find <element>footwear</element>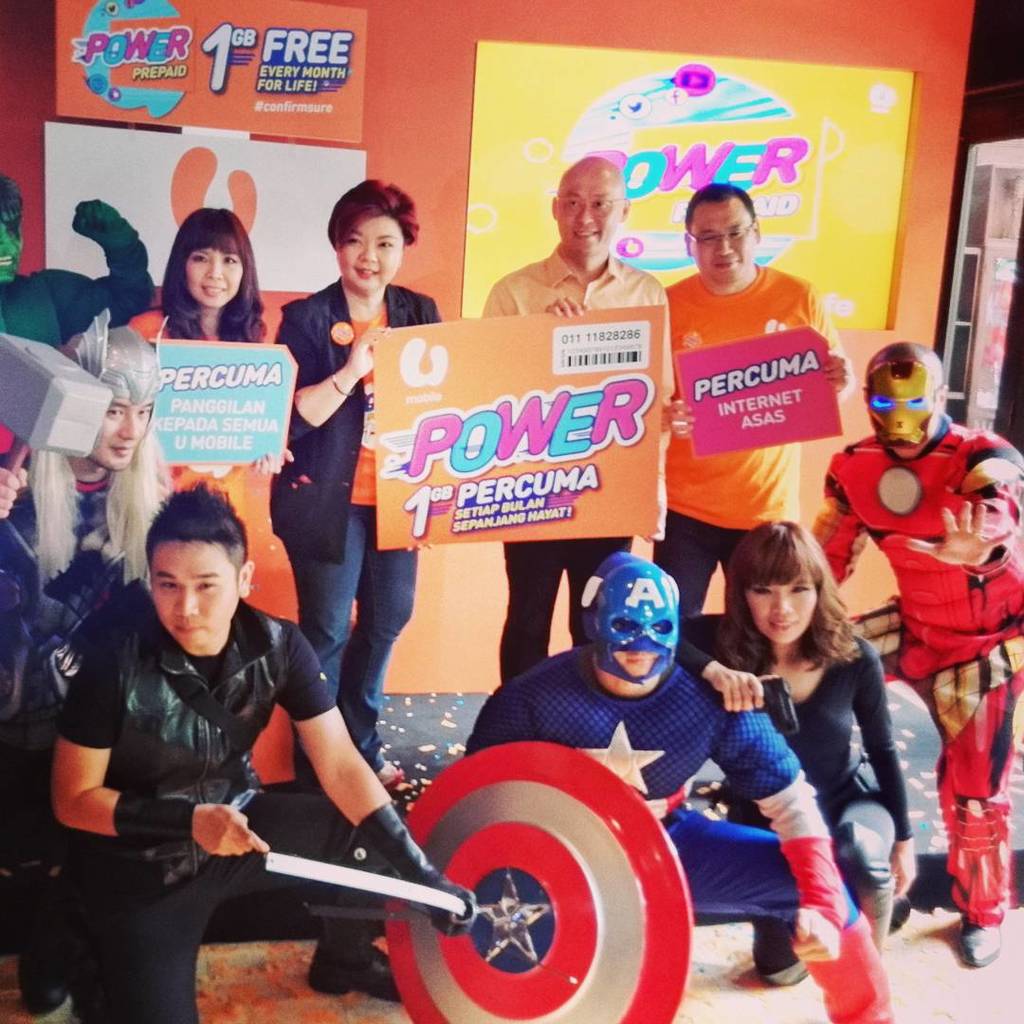
box=[887, 891, 915, 932]
